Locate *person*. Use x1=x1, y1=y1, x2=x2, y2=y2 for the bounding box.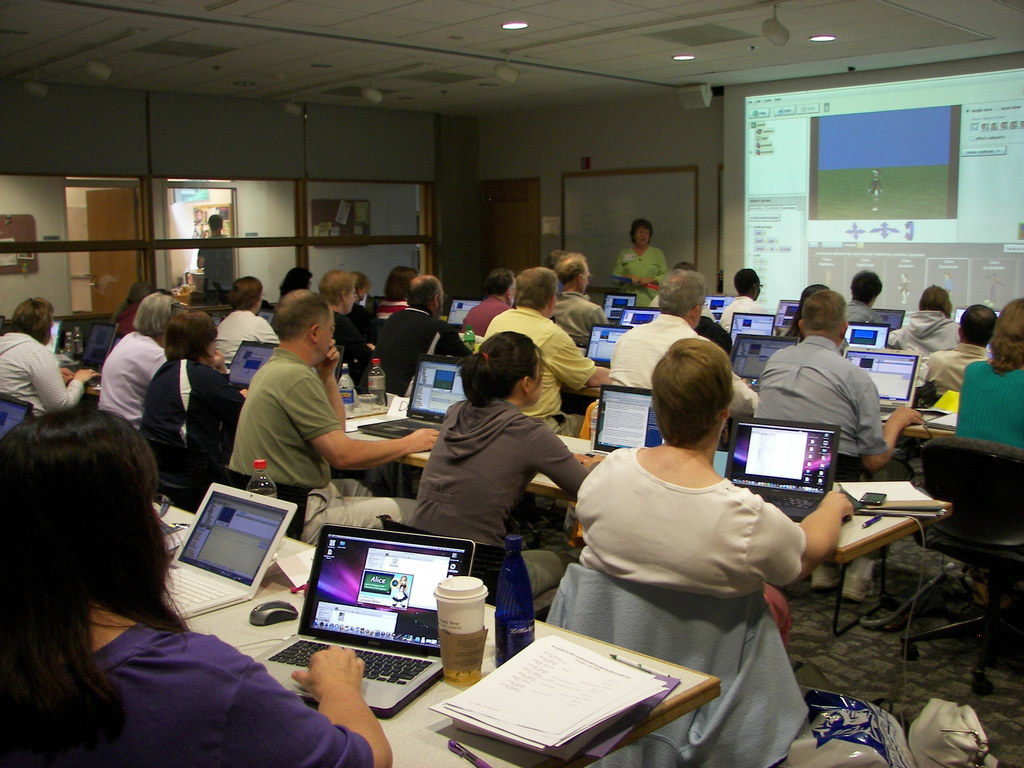
x1=134, y1=302, x2=255, y2=500.
